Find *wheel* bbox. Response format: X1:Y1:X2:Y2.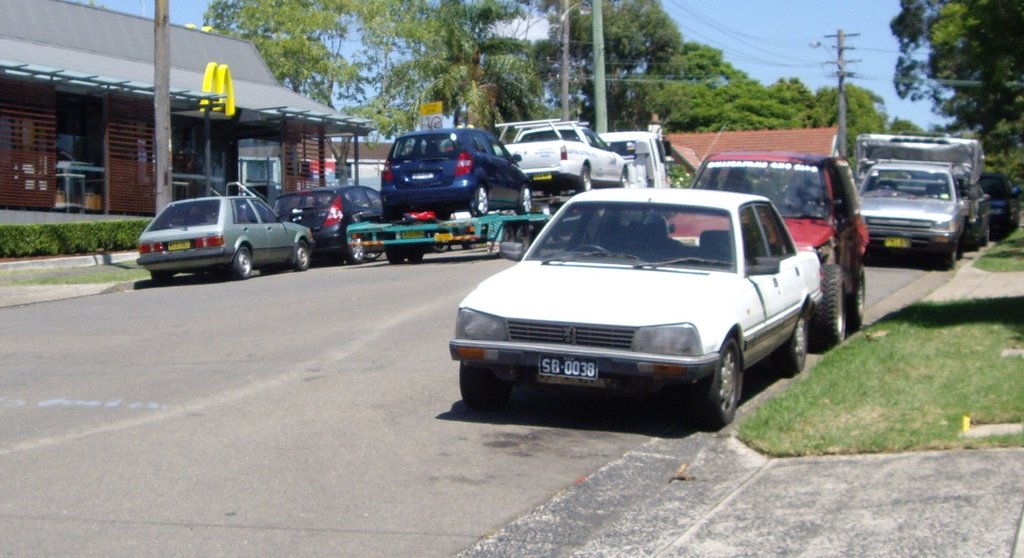
580:166:590:191.
